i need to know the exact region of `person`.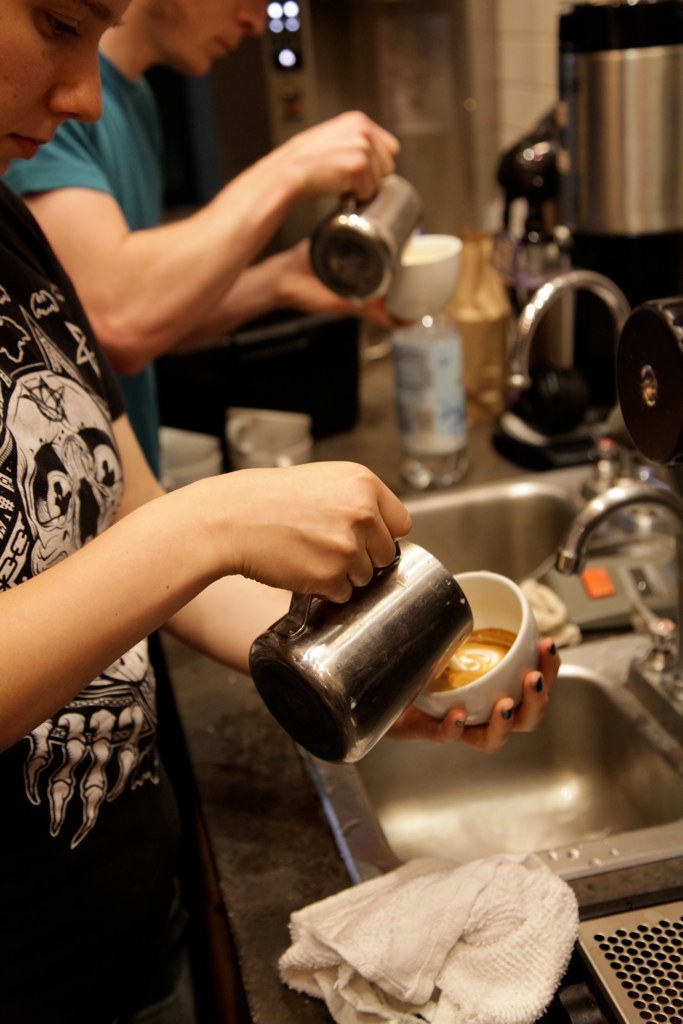
Region: rect(0, 0, 419, 479).
